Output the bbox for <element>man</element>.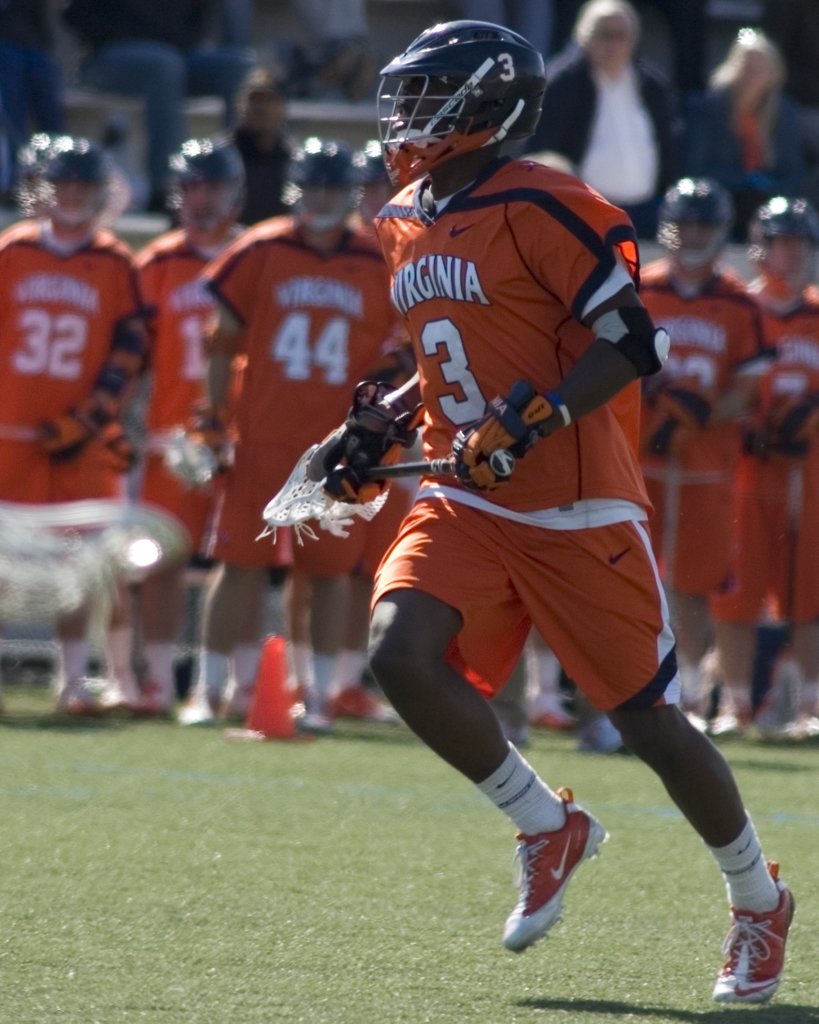
<box>529,0,755,238</box>.
